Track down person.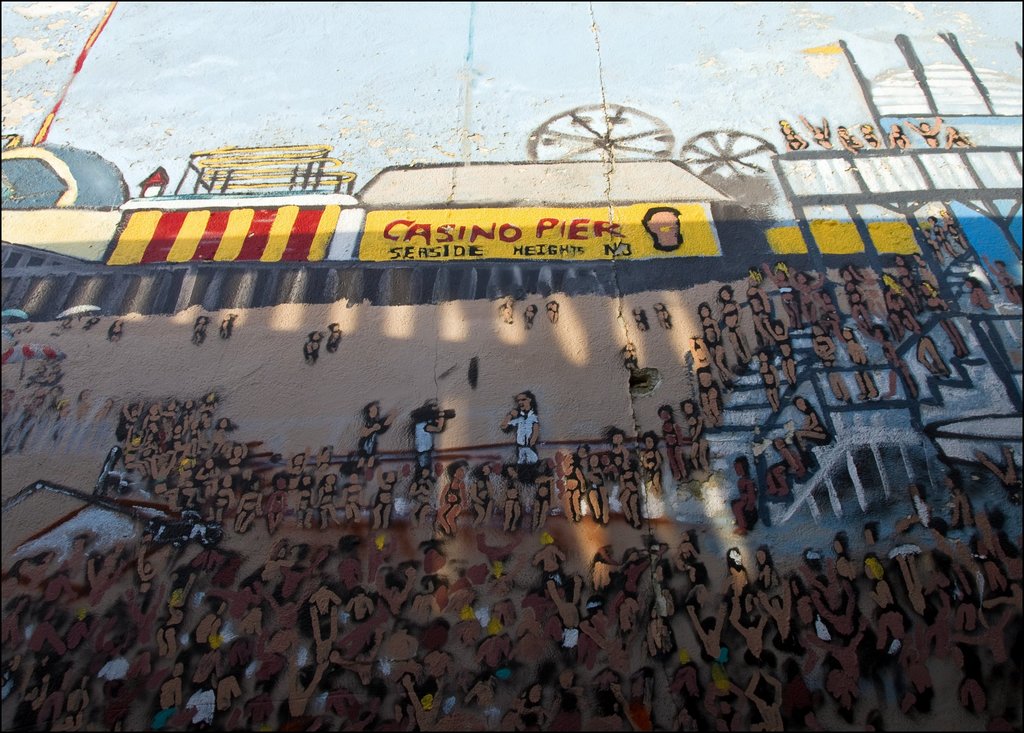
Tracked to {"left": 505, "top": 390, "right": 537, "bottom": 462}.
